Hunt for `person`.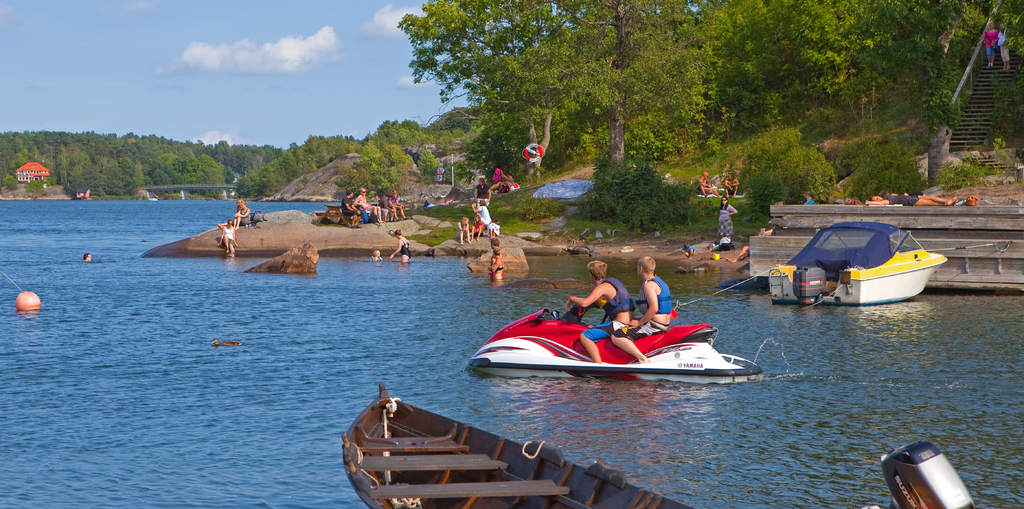
Hunted down at select_region(380, 191, 394, 216).
